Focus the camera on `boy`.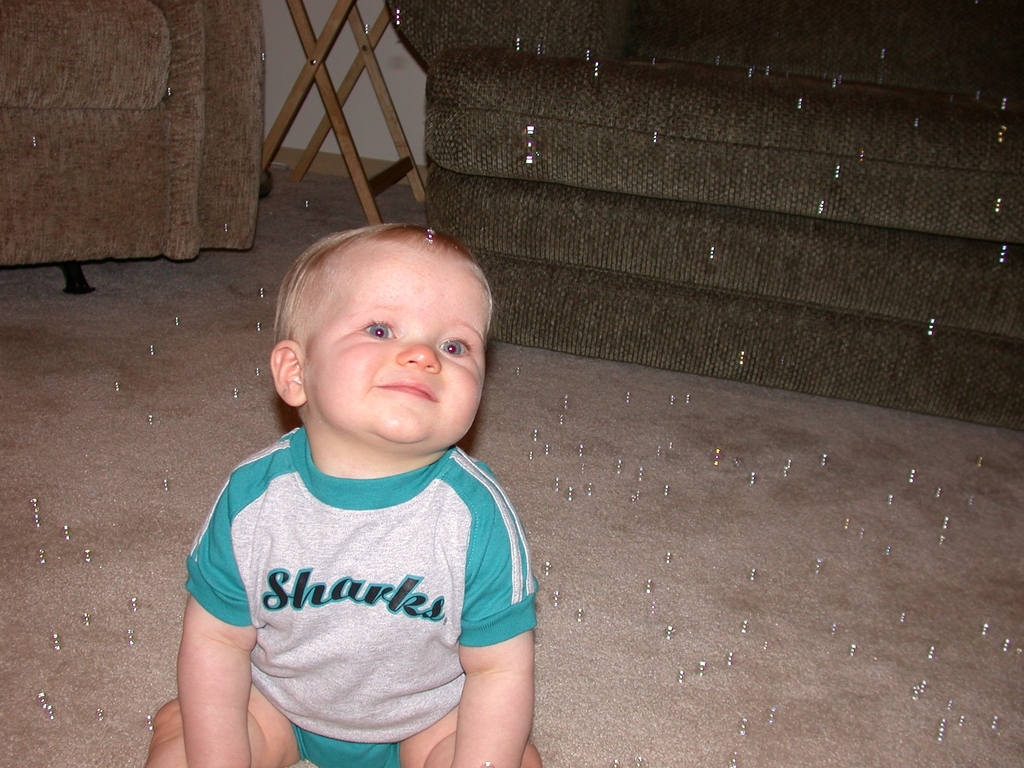
Focus region: left=170, top=209, right=559, bottom=738.
